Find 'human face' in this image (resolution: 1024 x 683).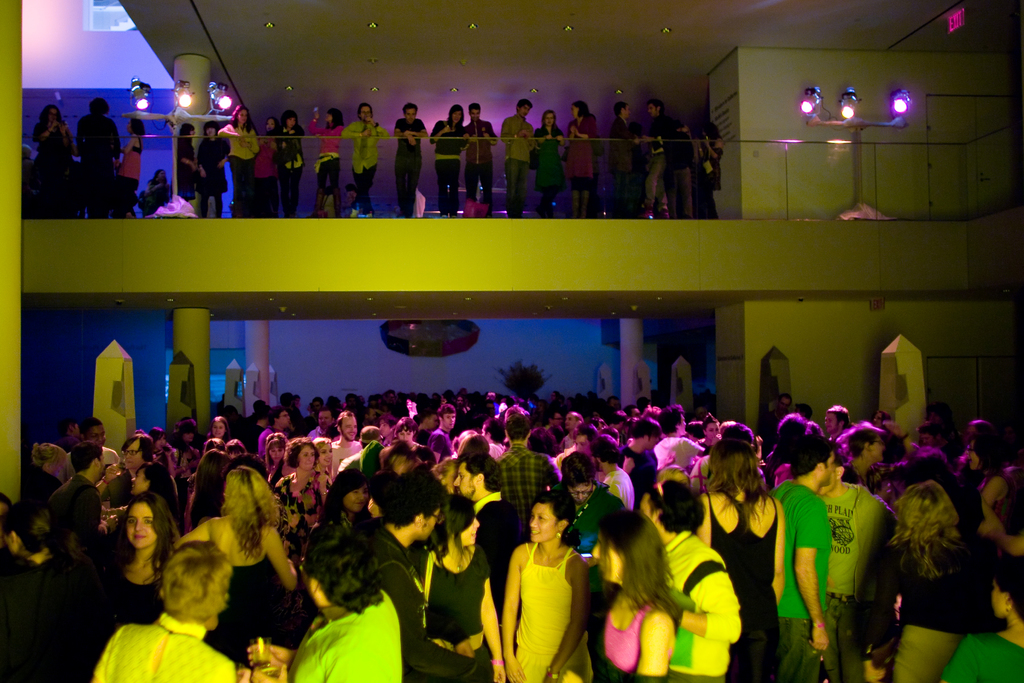
pyautogui.locateOnScreen(268, 441, 285, 465).
